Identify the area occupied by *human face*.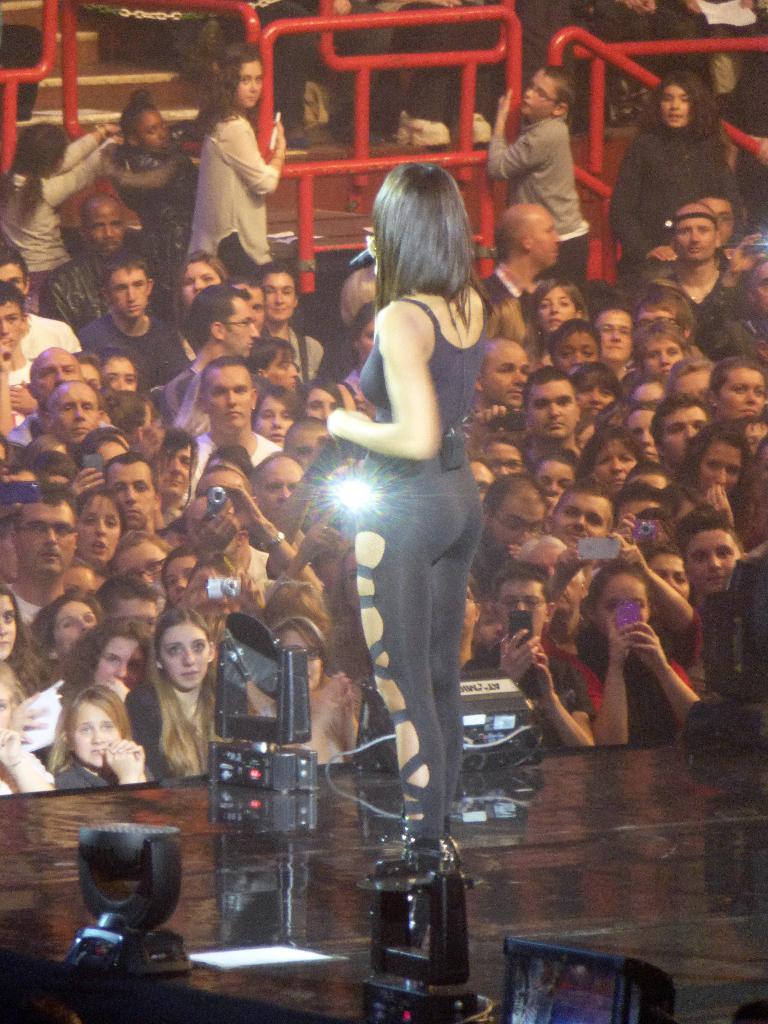
Area: bbox=(52, 594, 90, 657).
